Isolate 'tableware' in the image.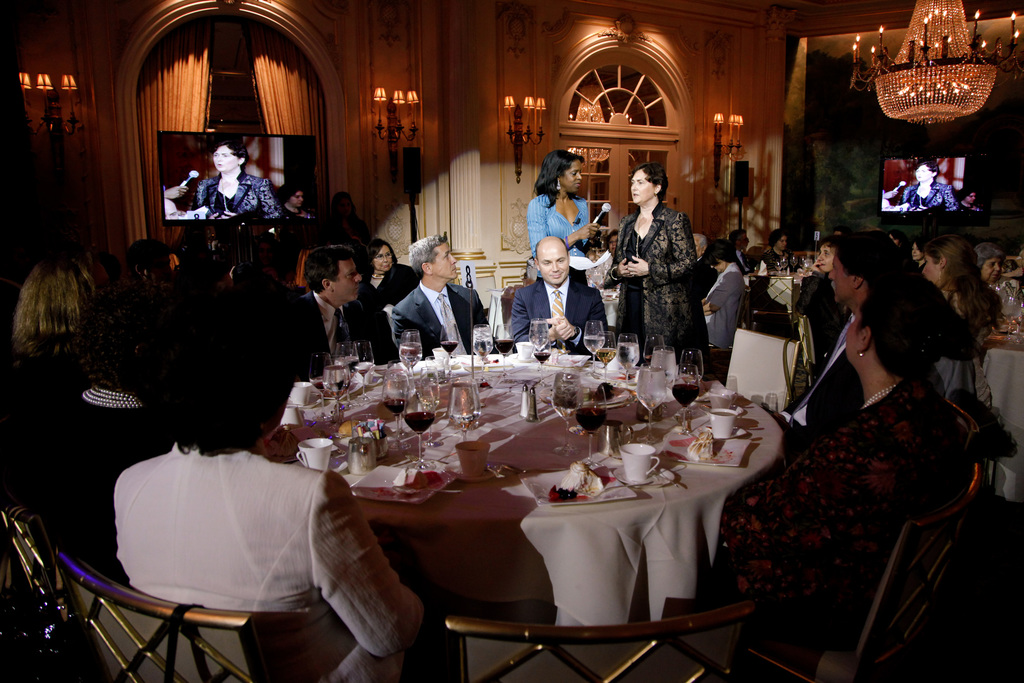
Isolated region: 444:375:483:443.
